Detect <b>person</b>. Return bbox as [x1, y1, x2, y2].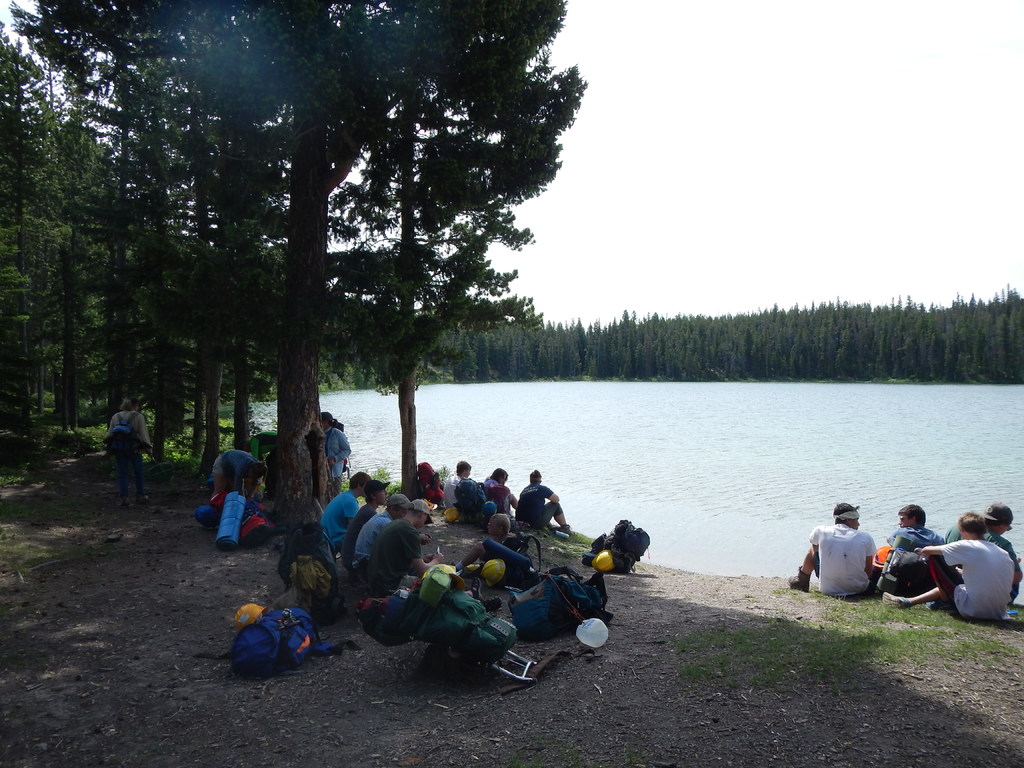
[102, 395, 152, 510].
